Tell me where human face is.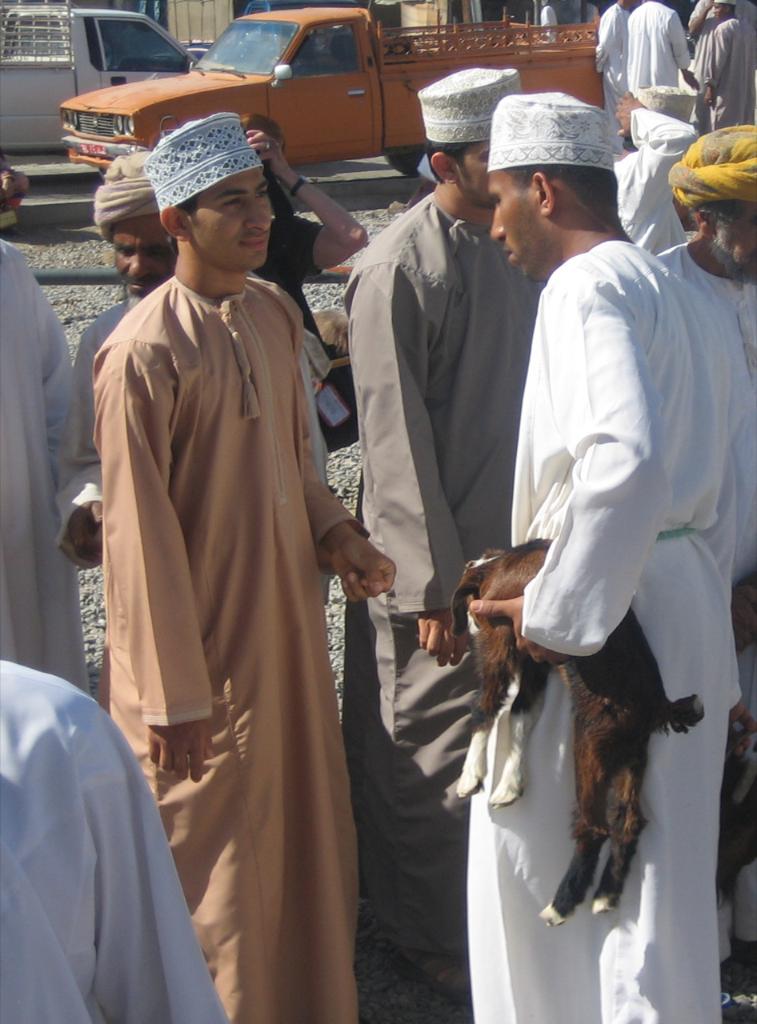
human face is at crop(185, 171, 274, 272).
